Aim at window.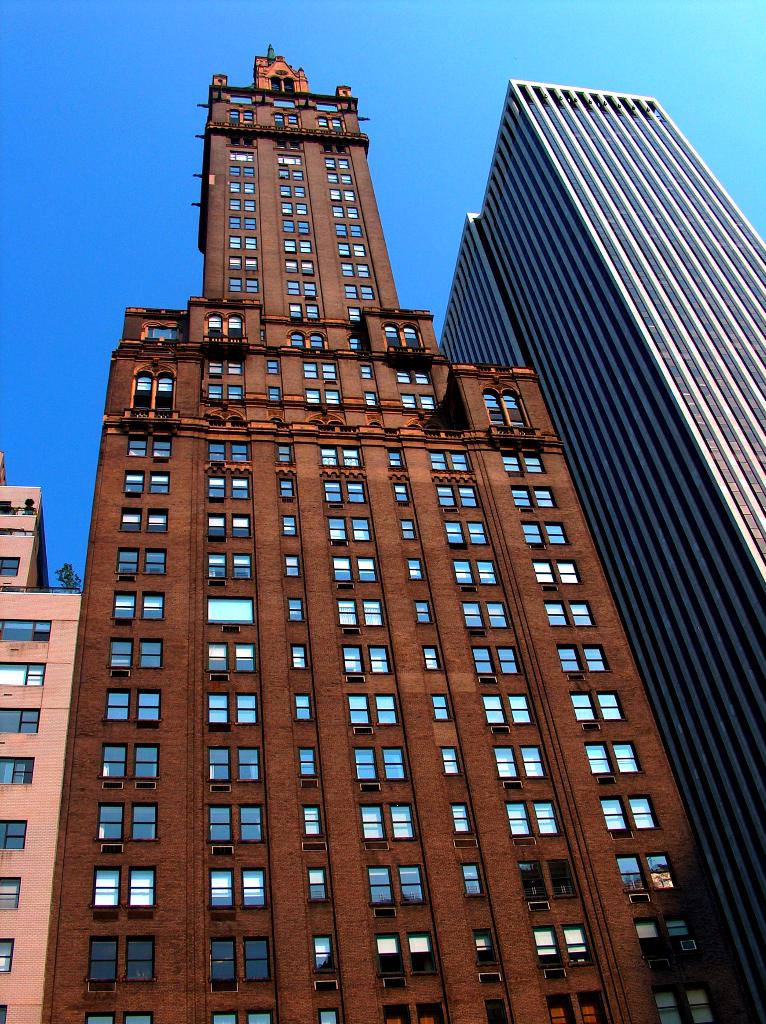
Aimed at <box>535,925,598,968</box>.
